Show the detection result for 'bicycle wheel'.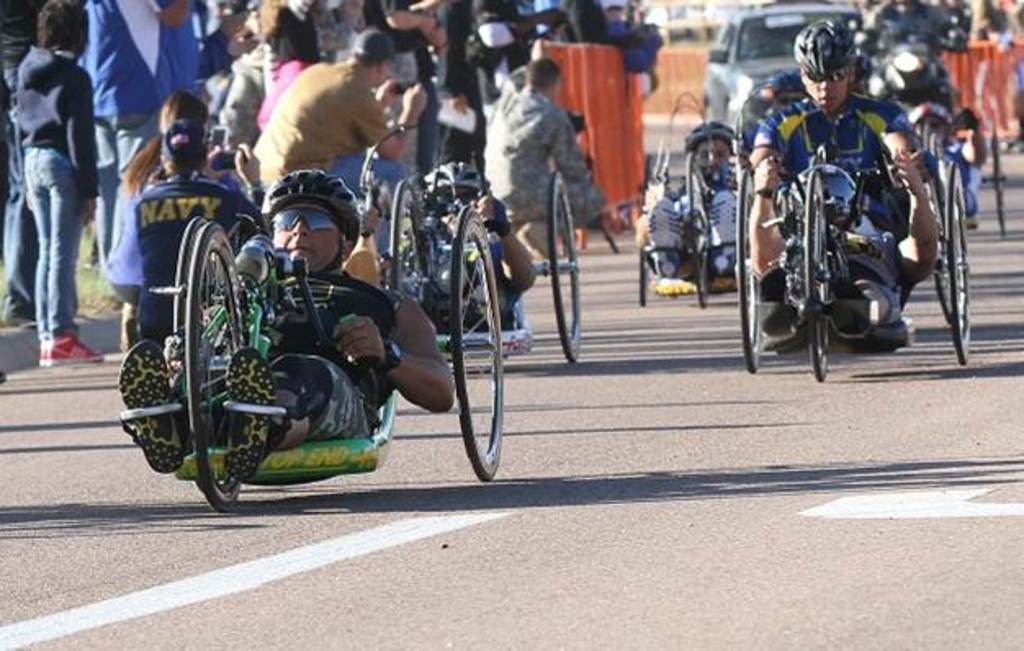
box(173, 218, 263, 520).
